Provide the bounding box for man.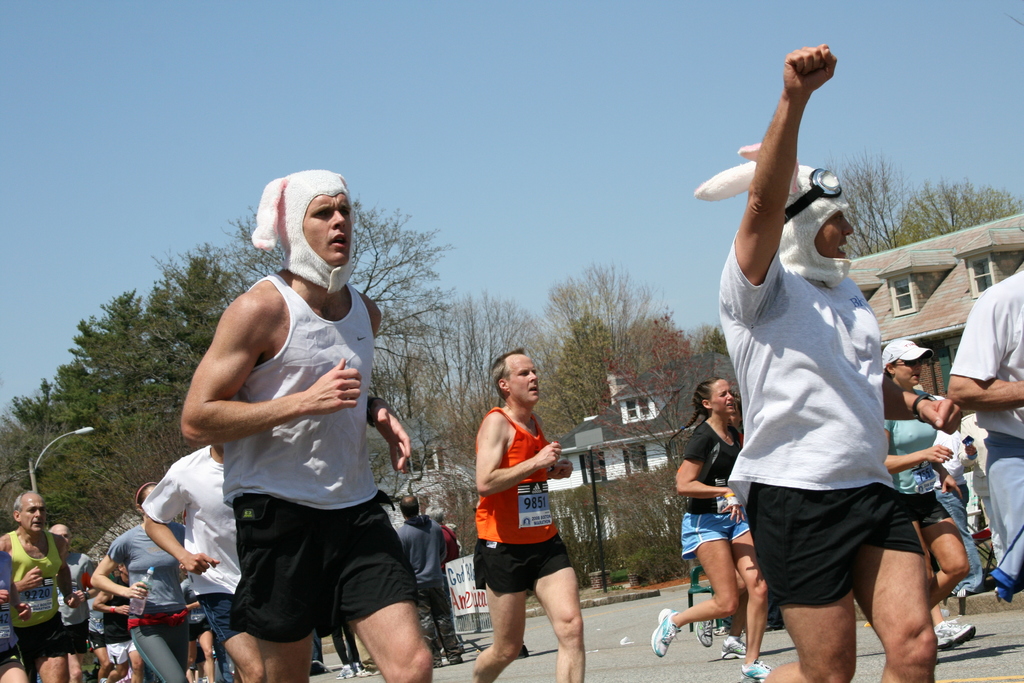
left=392, top=488, right=467, bottom=671.
